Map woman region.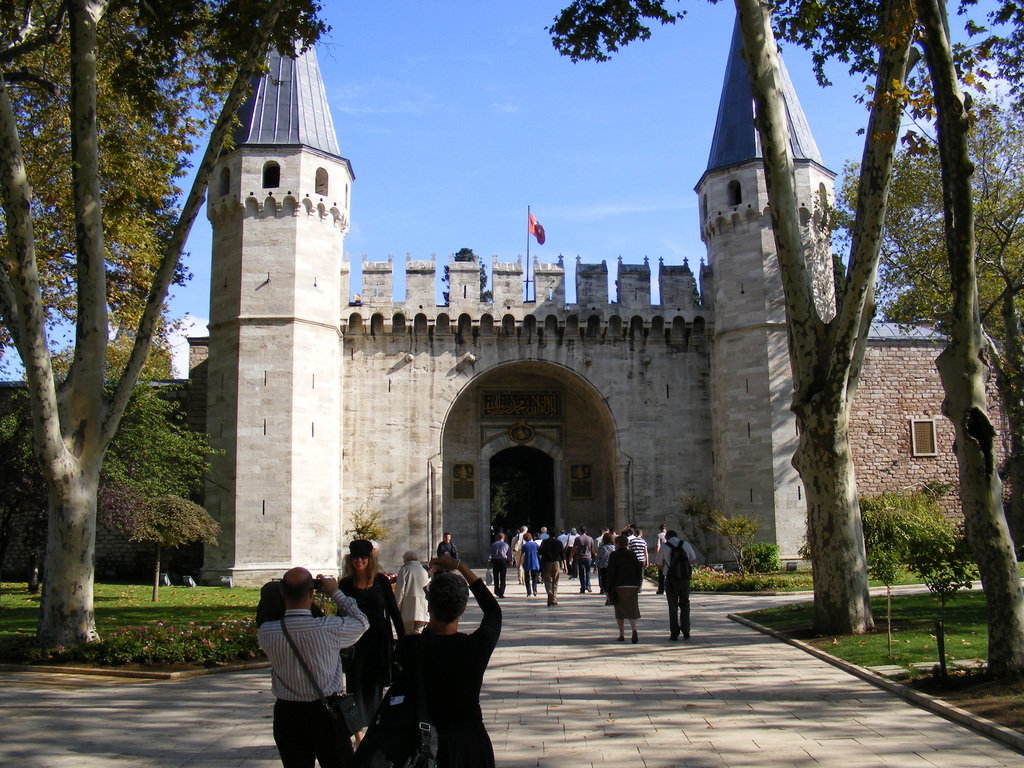
Mapped to Rect(335, 536, 408, 744).
